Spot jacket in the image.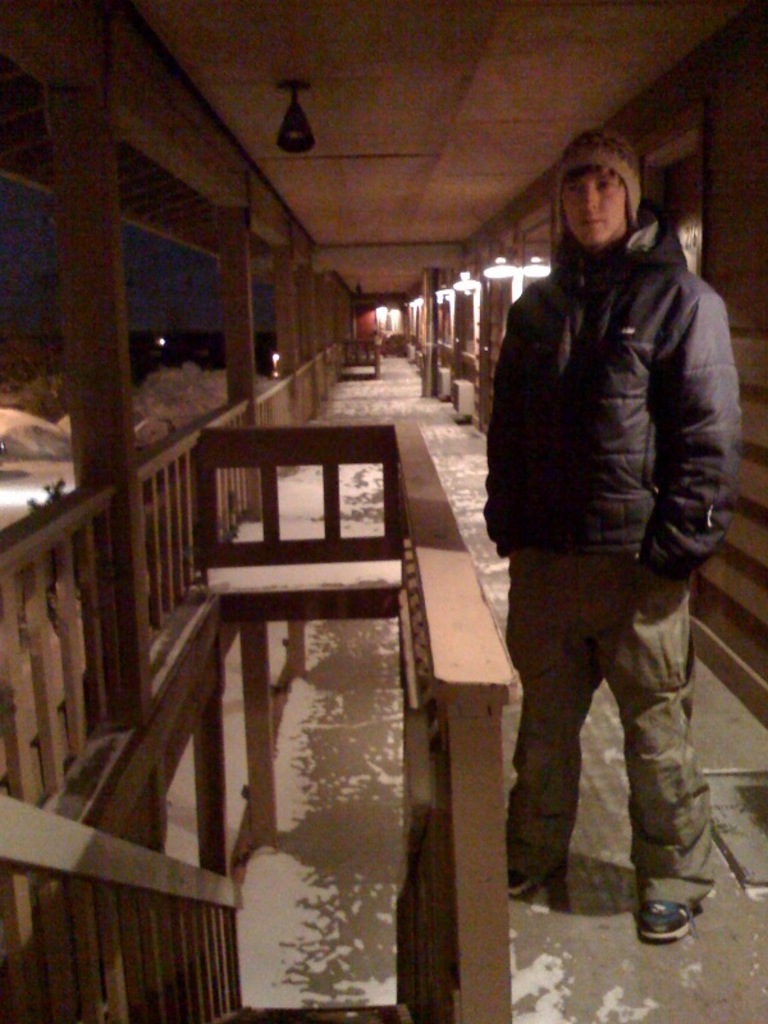
jacket found at Rect(493, 142, 745, 582).
